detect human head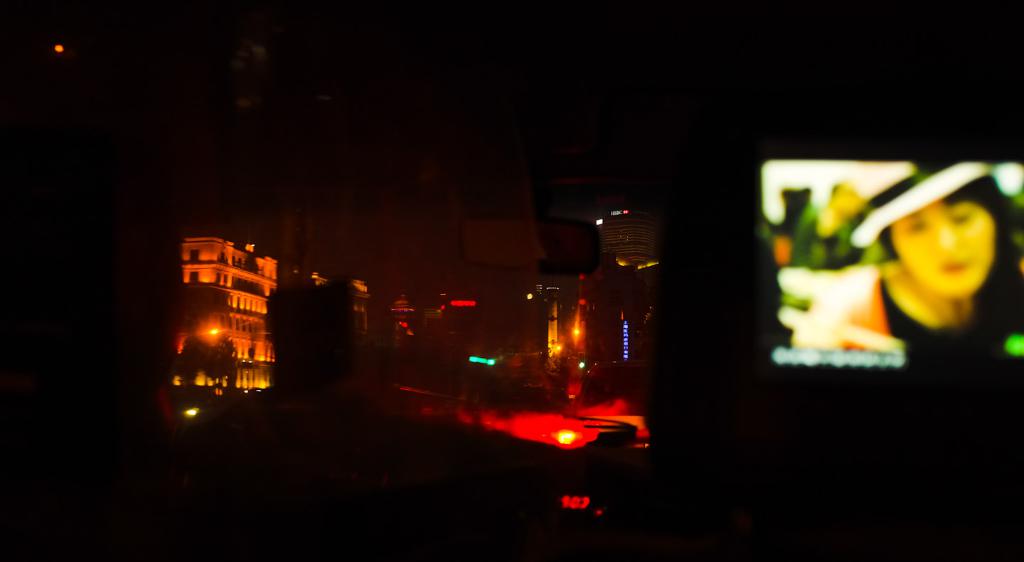
890,172,1013,301
